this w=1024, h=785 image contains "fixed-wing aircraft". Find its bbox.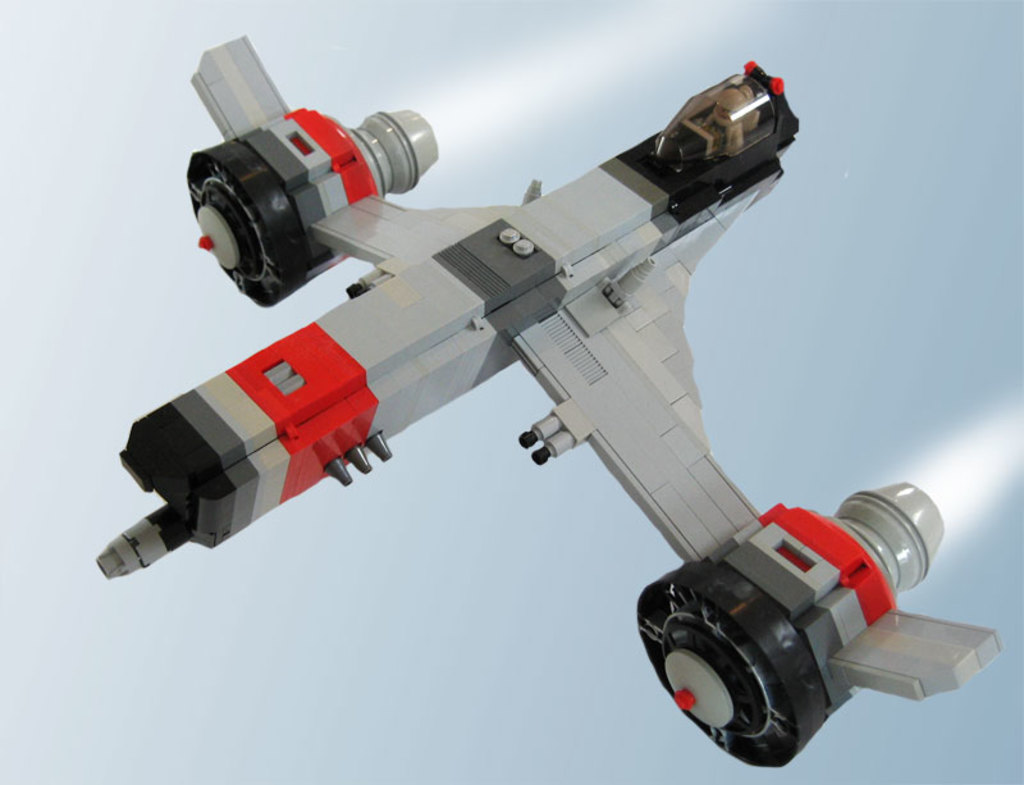
box(91, 33, 1005, 771).
